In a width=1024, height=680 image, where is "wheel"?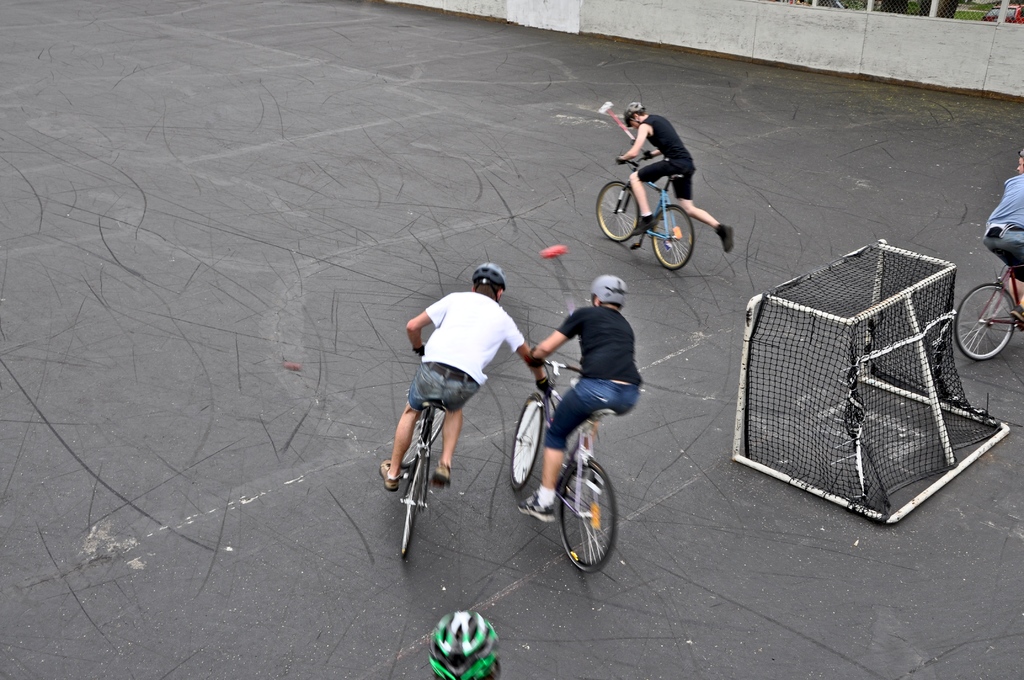
397:403:447:471.
